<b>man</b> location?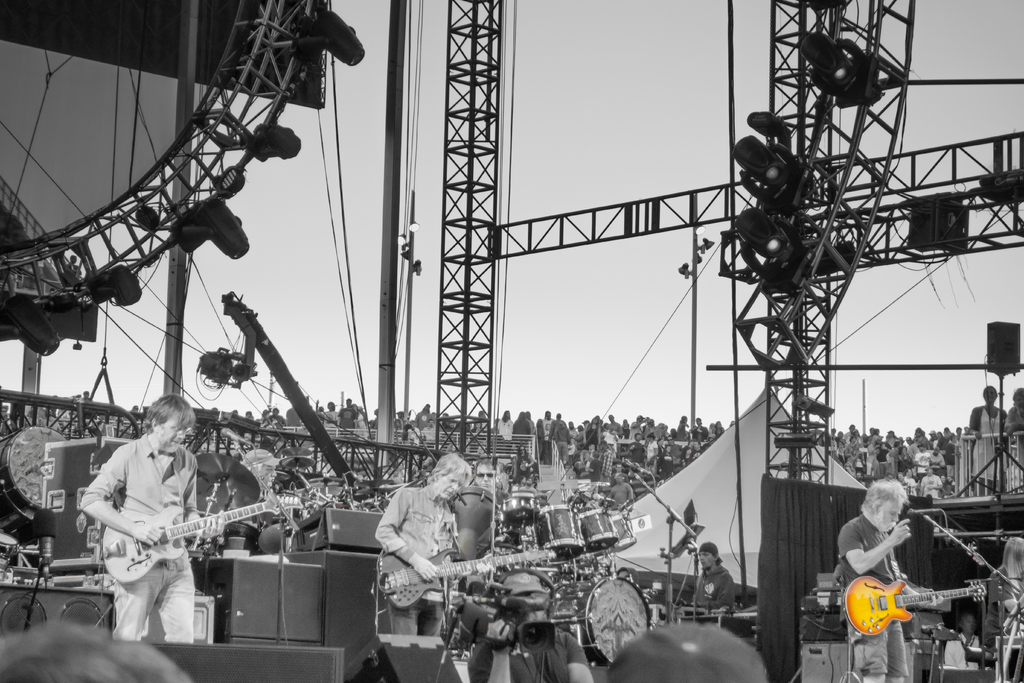
376, 452, 475, 638
